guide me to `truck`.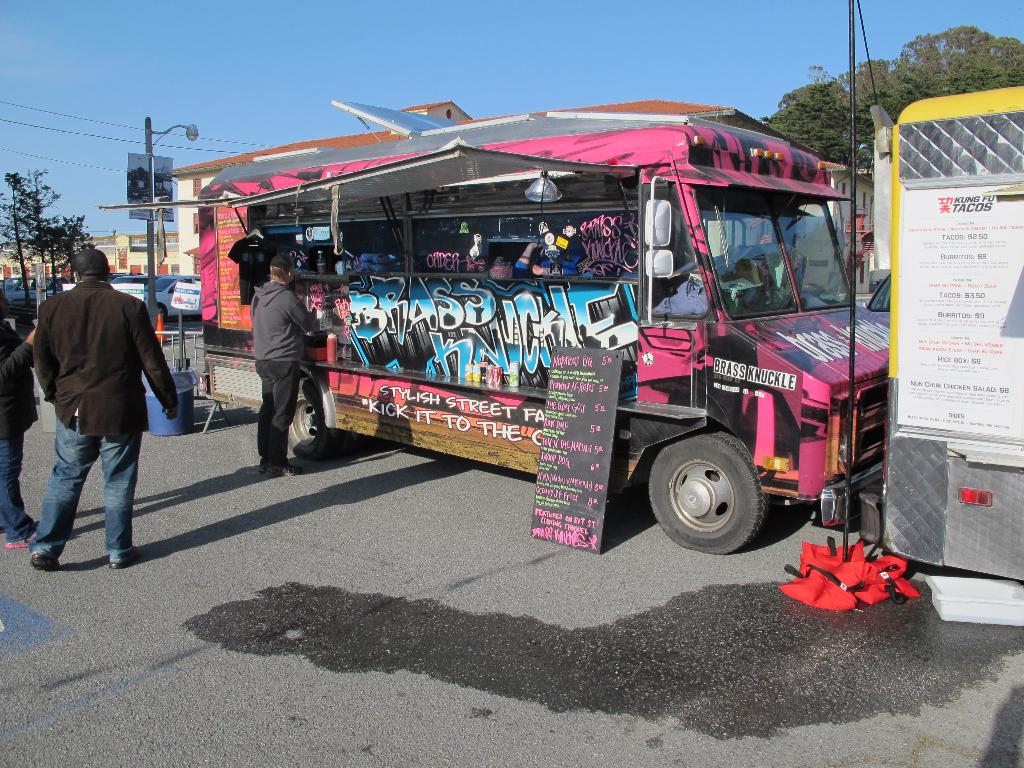
Guidance: <bbox>97, 97, 892, 556</bbox>.
